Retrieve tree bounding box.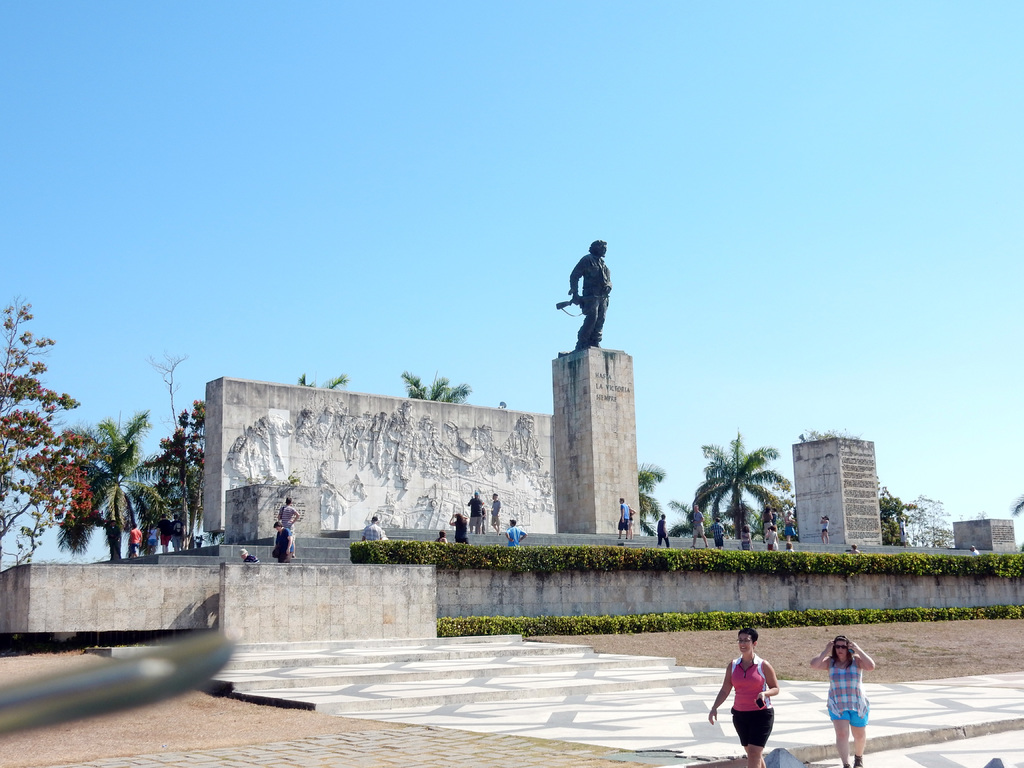
Bounding box: [720, 502, 760, 529].
